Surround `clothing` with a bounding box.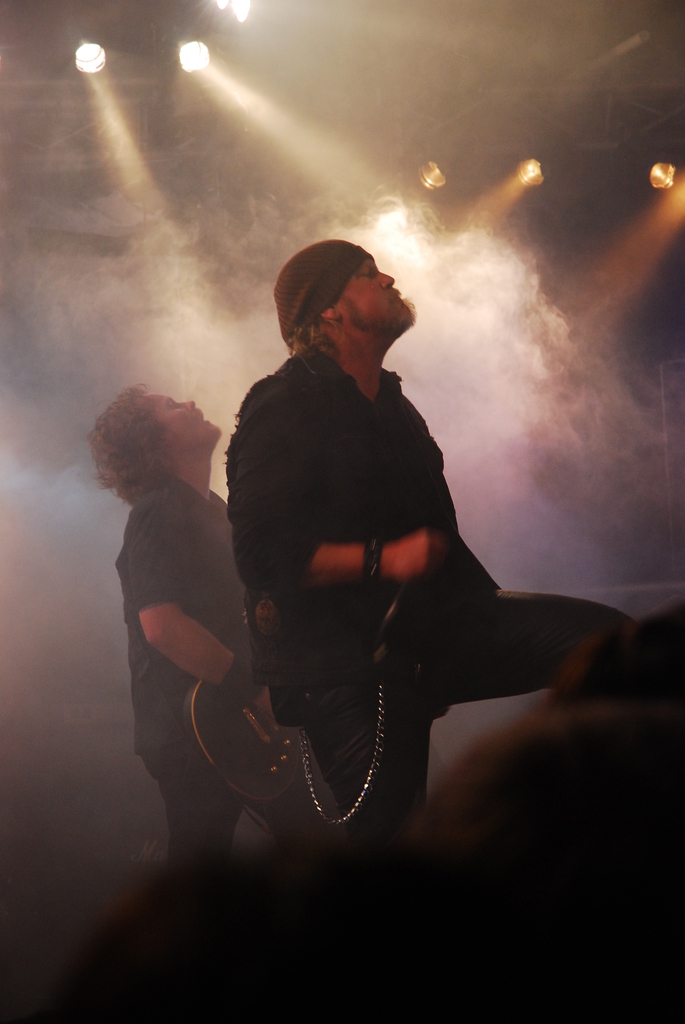
rect(216, 277, 610, 814).
